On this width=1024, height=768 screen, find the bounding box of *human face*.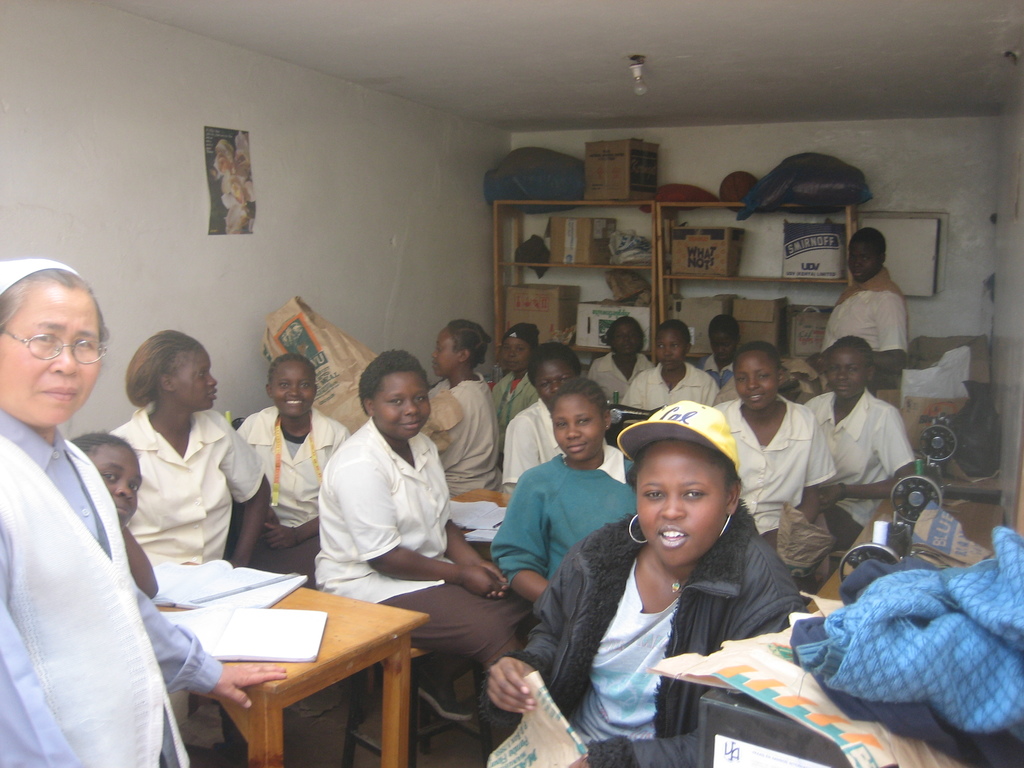
Bounding box: (532,357,580,404).
